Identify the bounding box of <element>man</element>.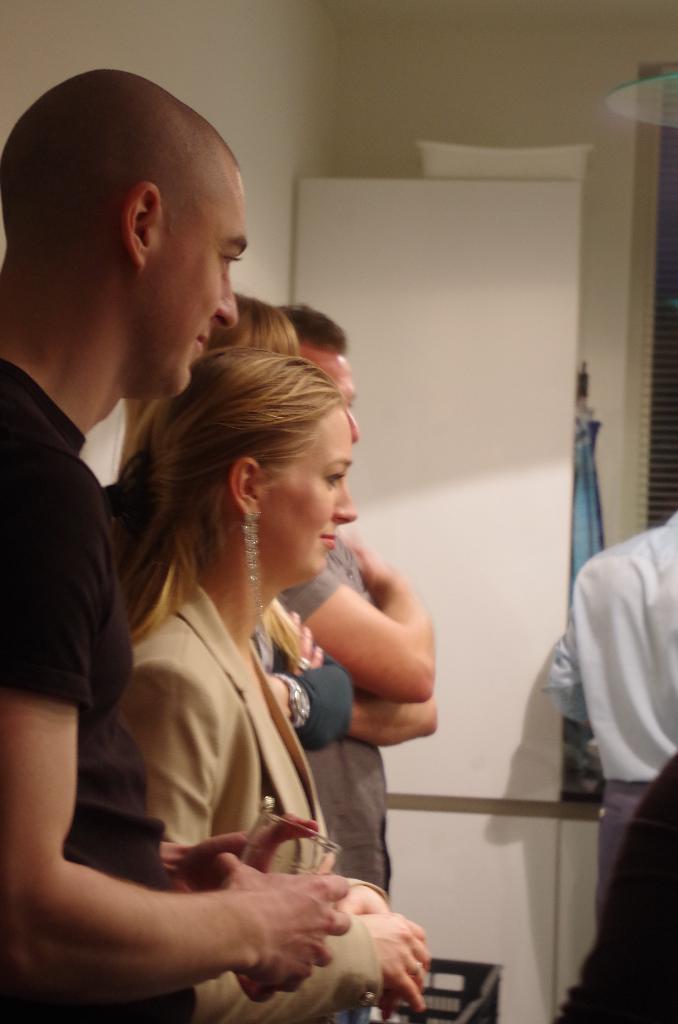
bbox=[0, 64, 351, 1023].
